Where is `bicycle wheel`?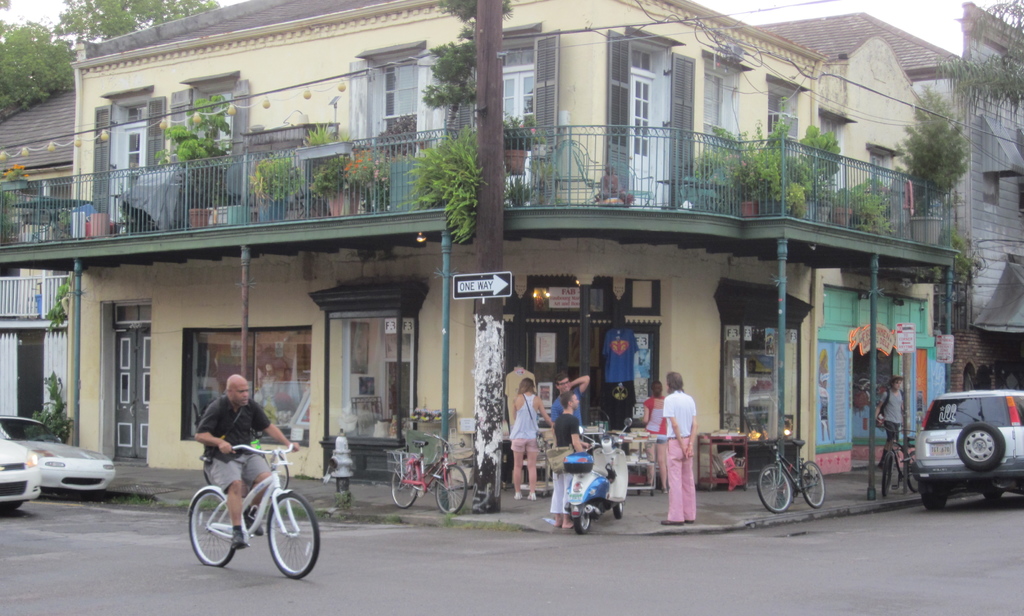
(left=263, top=498, right=317, bottom=578).
